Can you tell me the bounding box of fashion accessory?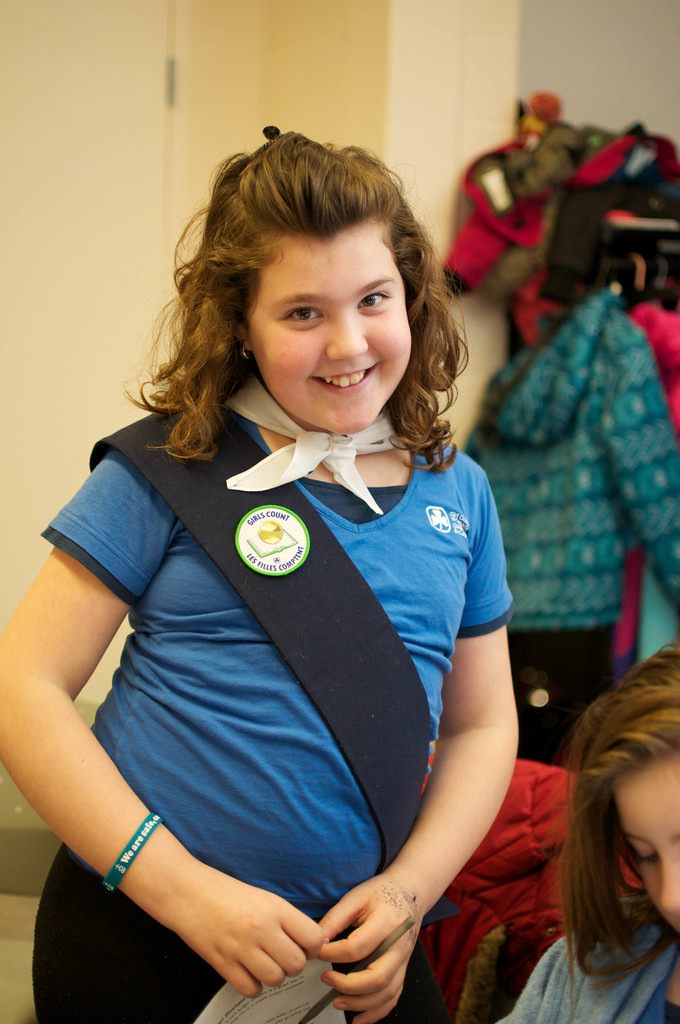
102,806,166,890.
